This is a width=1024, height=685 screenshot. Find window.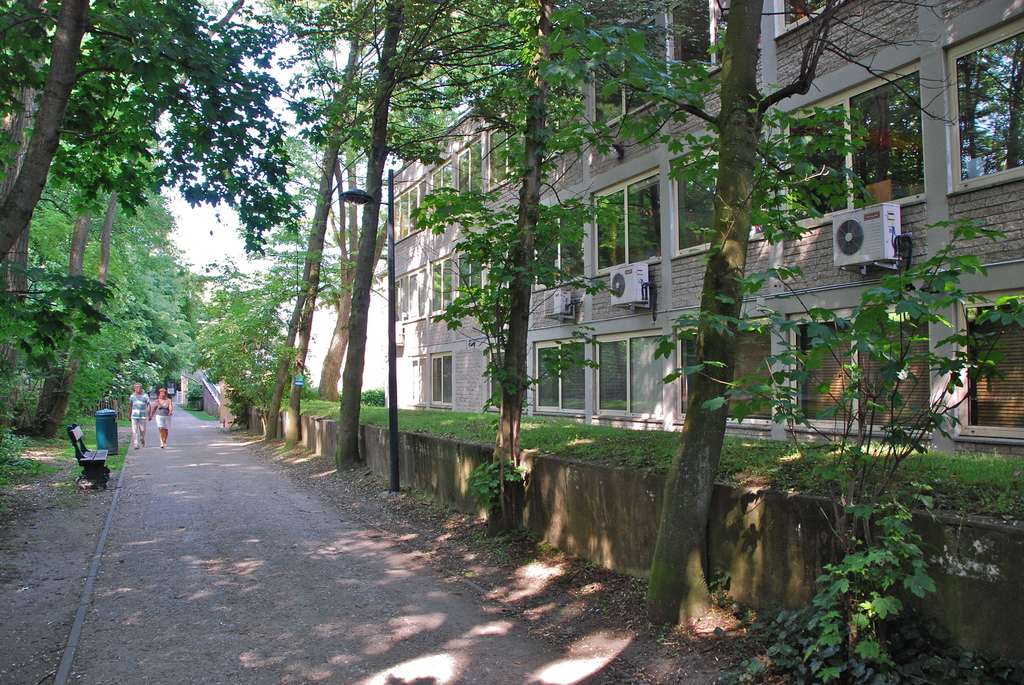
Bounding box: box=[947, 15, 1023, 191].
